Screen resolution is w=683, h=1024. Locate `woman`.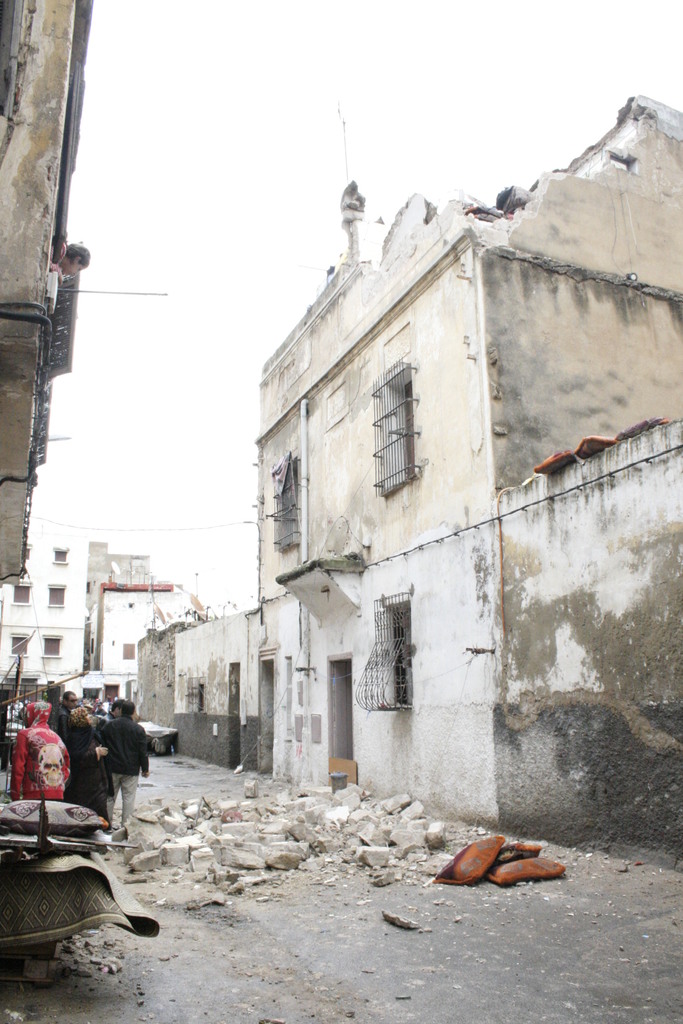
bbox=(69, 704, 111, 826).
